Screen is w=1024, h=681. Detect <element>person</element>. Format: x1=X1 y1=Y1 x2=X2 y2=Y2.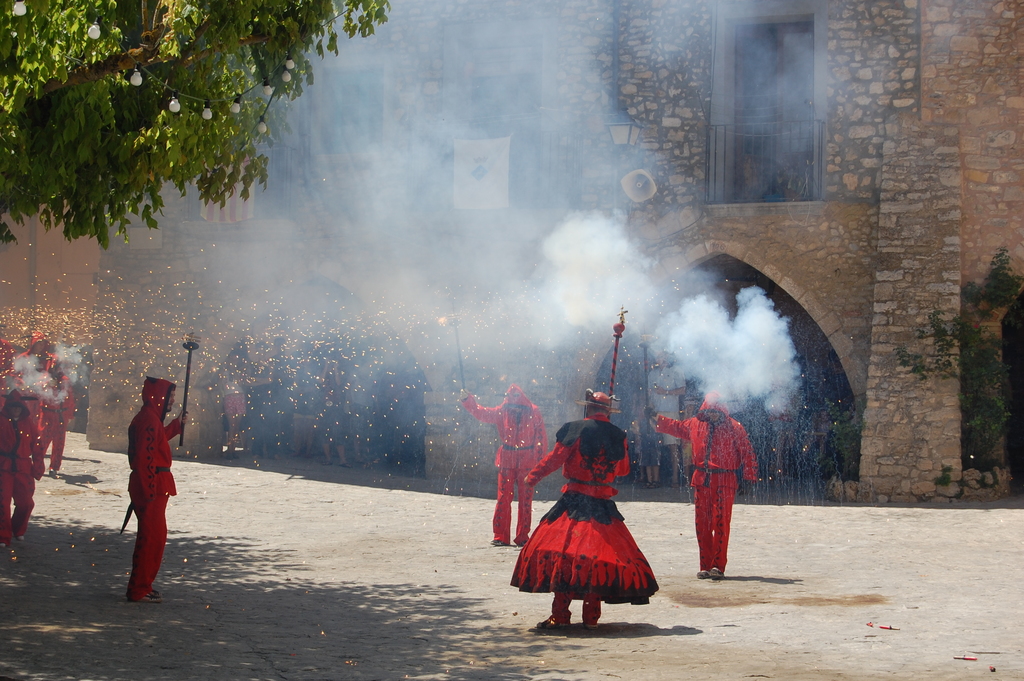
x1=461 y1=385 x2=549 y2=546.
